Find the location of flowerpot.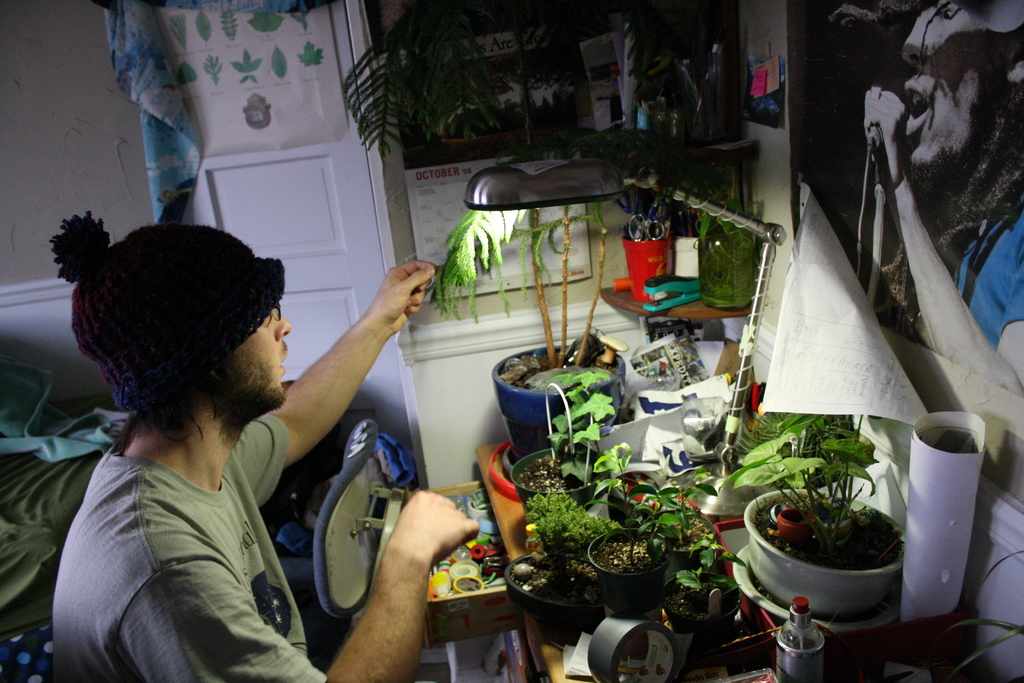
Location: Rect(495, 334, 633, 477).
